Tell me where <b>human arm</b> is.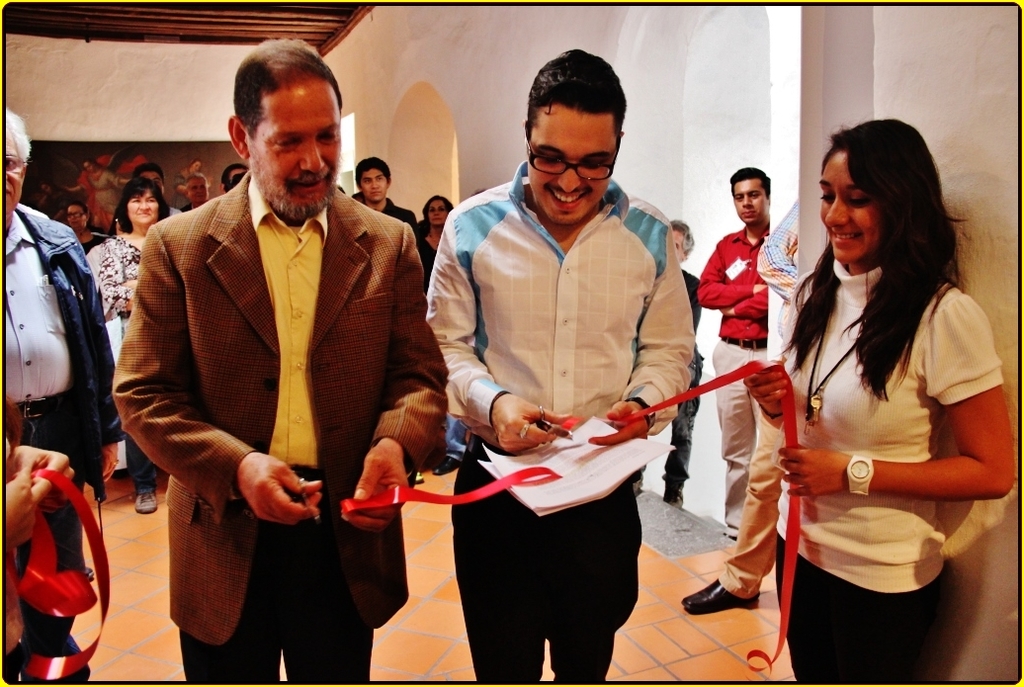
<b>human arm</b> is at (x1=781, y1=296, x2=1023, y2=501).
